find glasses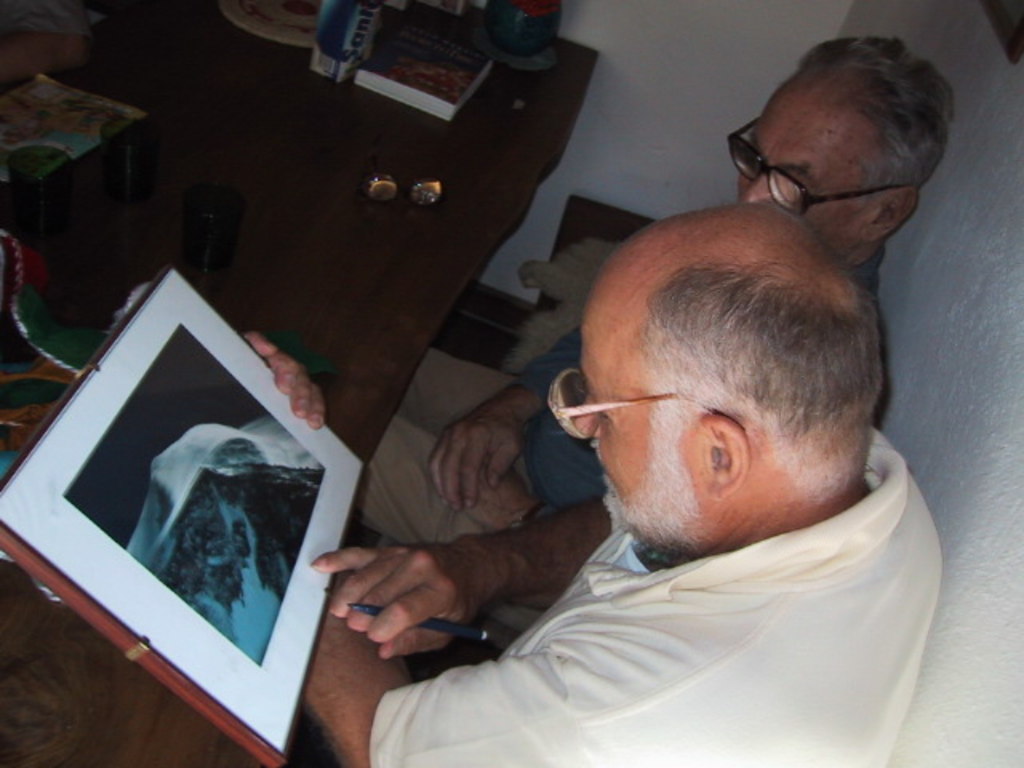
<box>722,117,912,218</box>
